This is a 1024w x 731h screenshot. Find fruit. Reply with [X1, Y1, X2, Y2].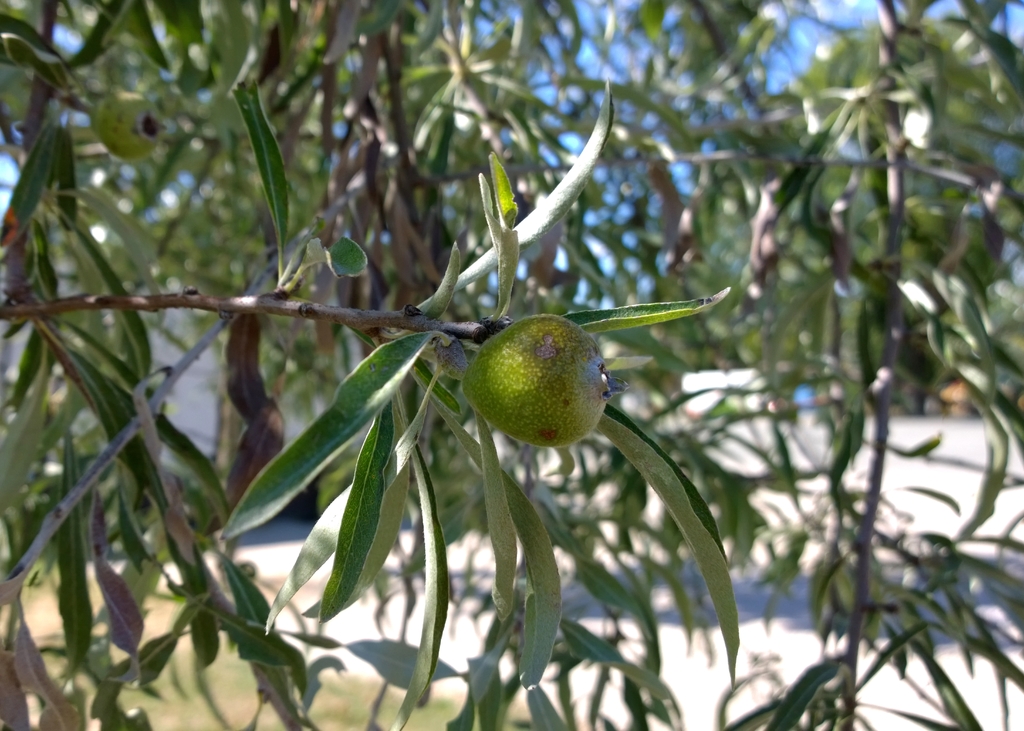
[88, 86, 168, 164].
